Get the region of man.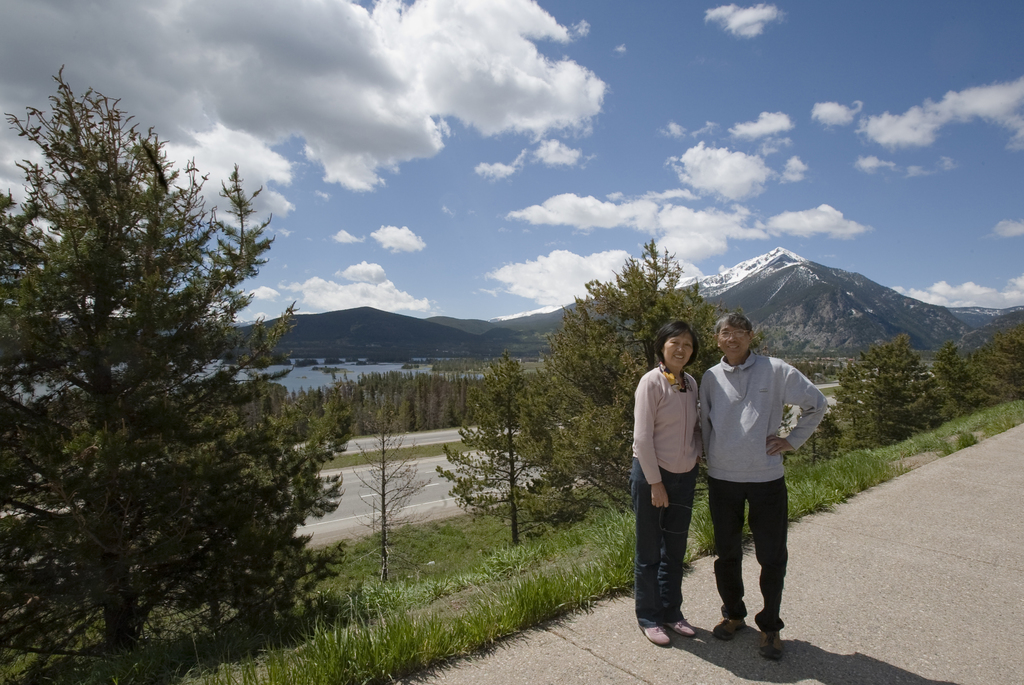
box=[705, 324, 819, 657].
